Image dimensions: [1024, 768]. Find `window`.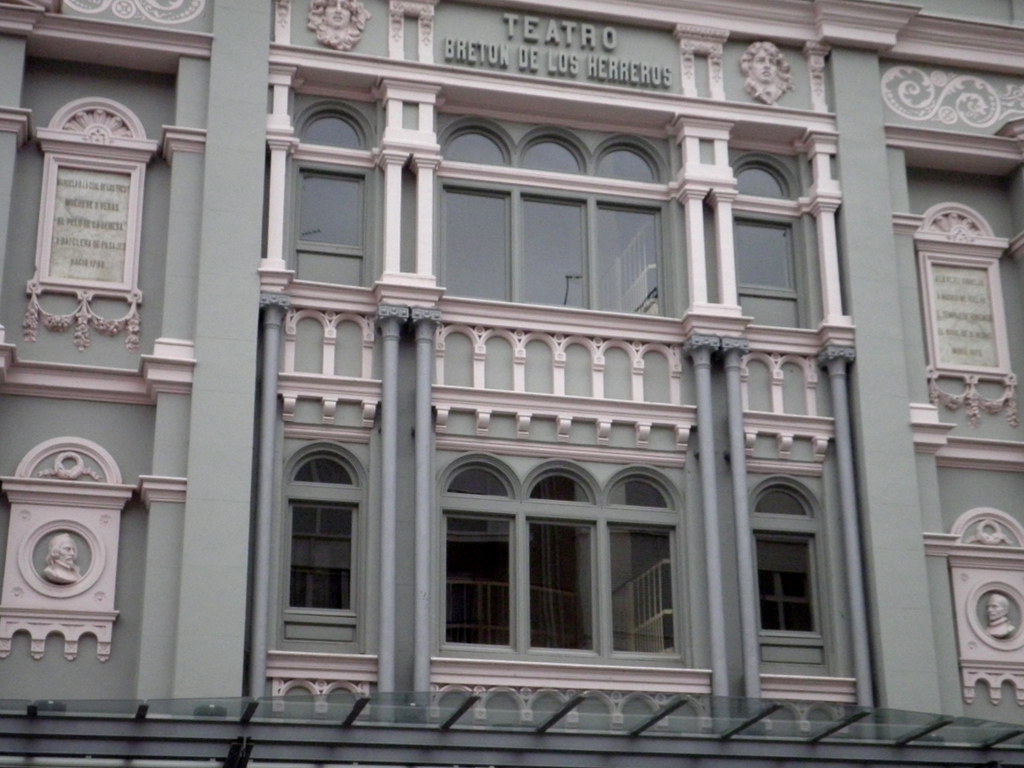
rect(265, 420, 362, 651).
